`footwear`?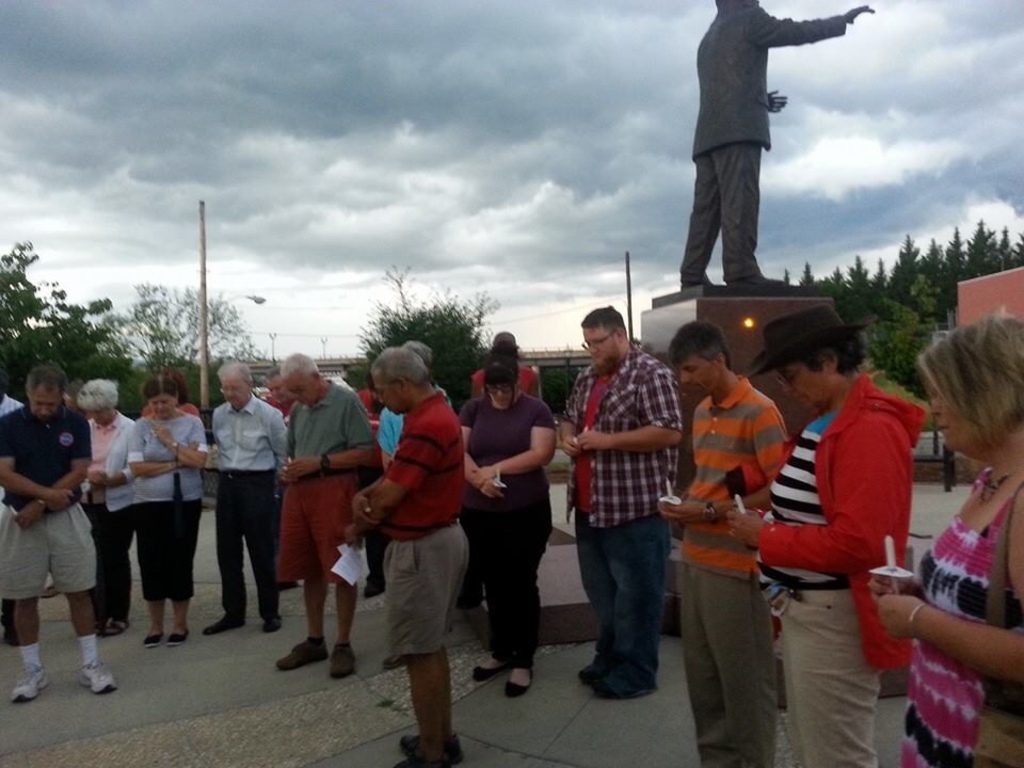
<region>498, 670, 534, 697</region>
